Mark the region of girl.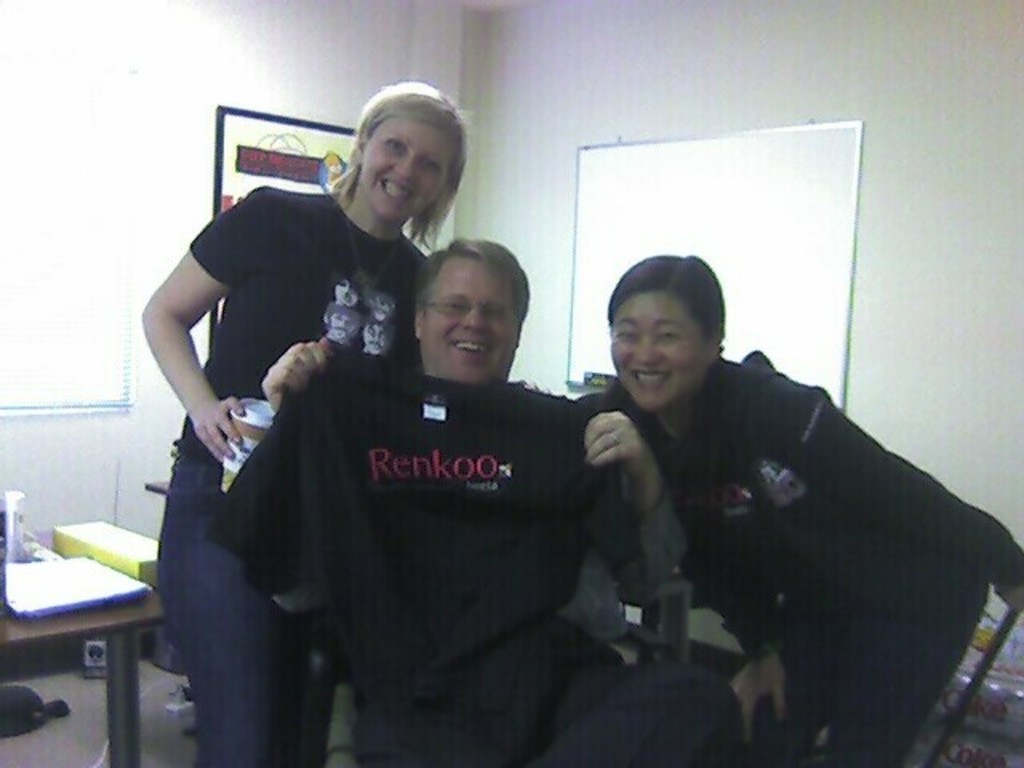
Region: 141/82/470/766.
